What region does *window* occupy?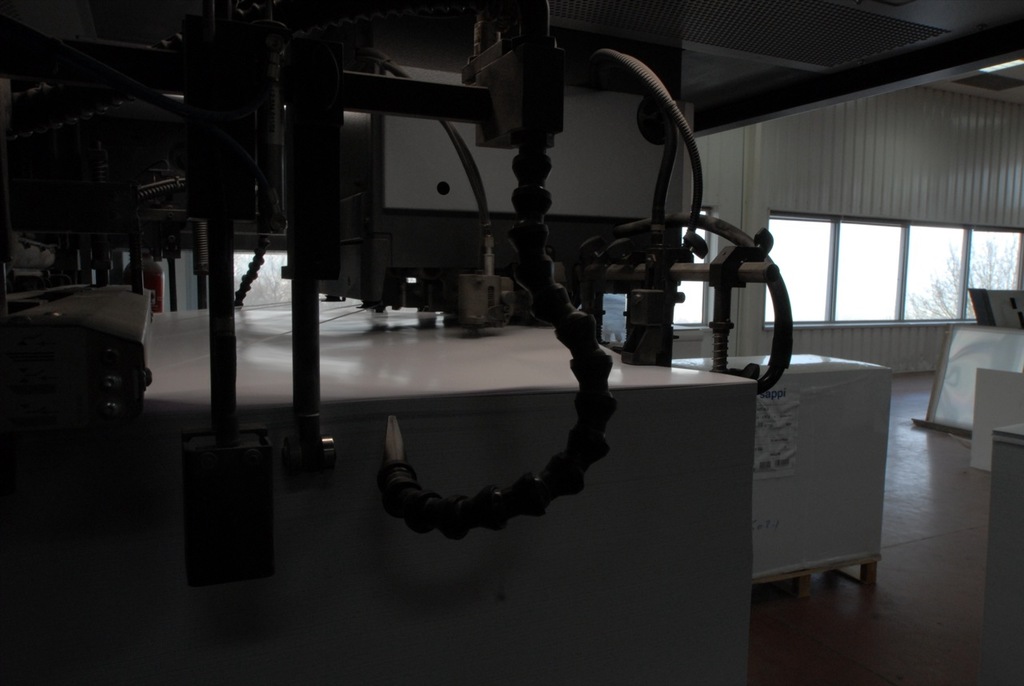
bbox=(766, 215, 1023, 328).
